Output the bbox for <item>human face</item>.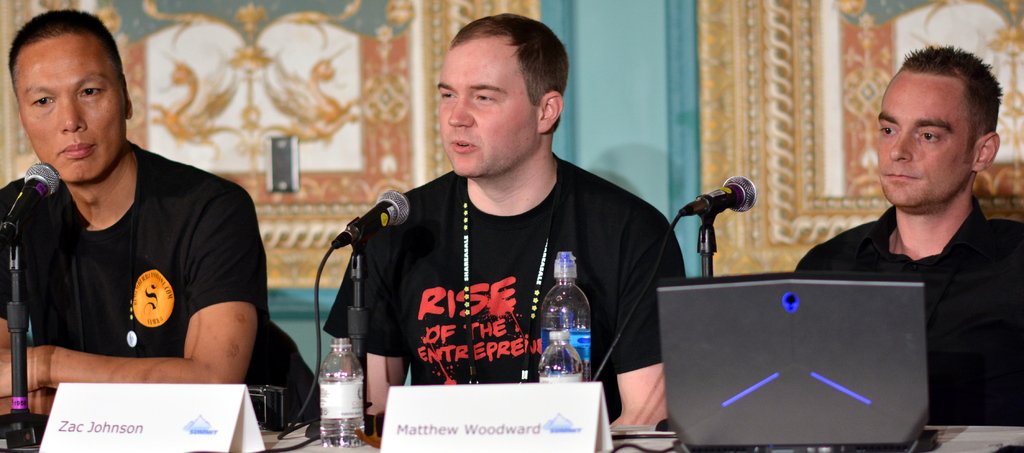
[432,35,541,178].
